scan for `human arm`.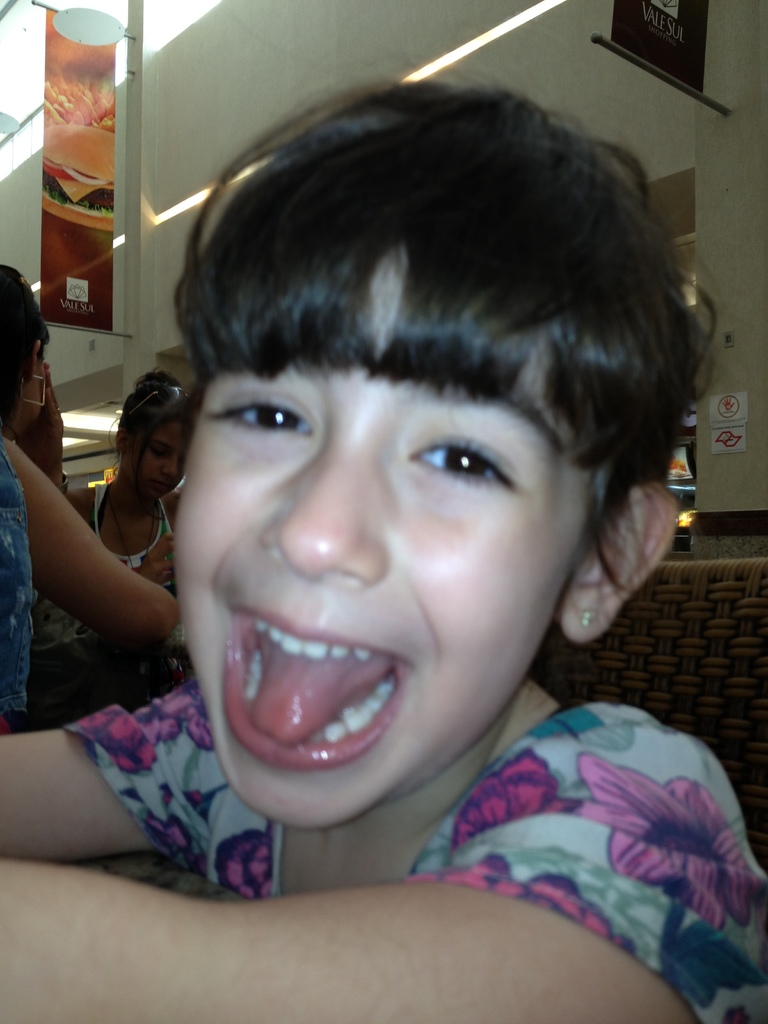
Scan result: (18,437,159,693).
